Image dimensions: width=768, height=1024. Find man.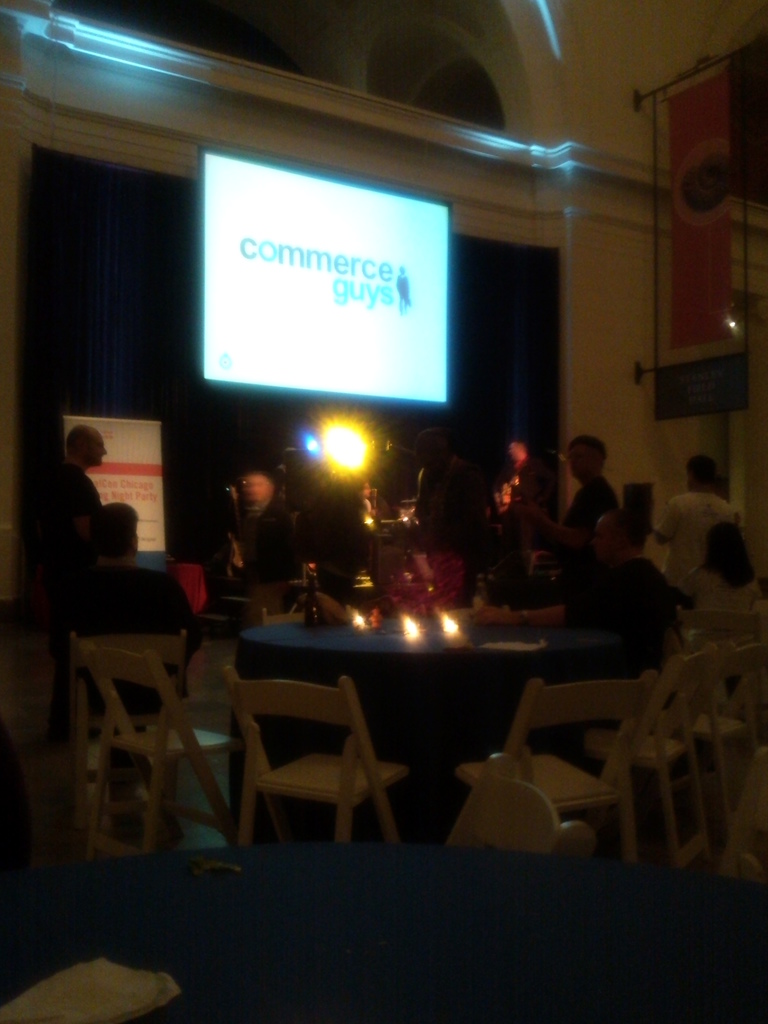
650 454 734 593.
